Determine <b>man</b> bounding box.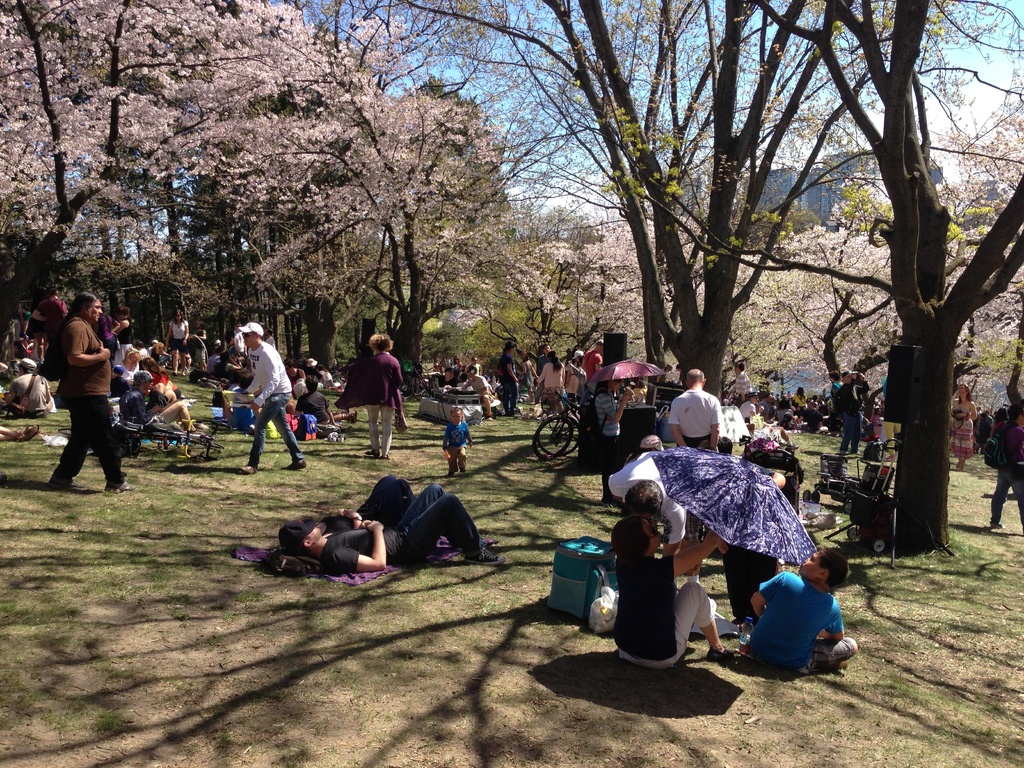
Determined: box=[461, 371, 495, 415].
